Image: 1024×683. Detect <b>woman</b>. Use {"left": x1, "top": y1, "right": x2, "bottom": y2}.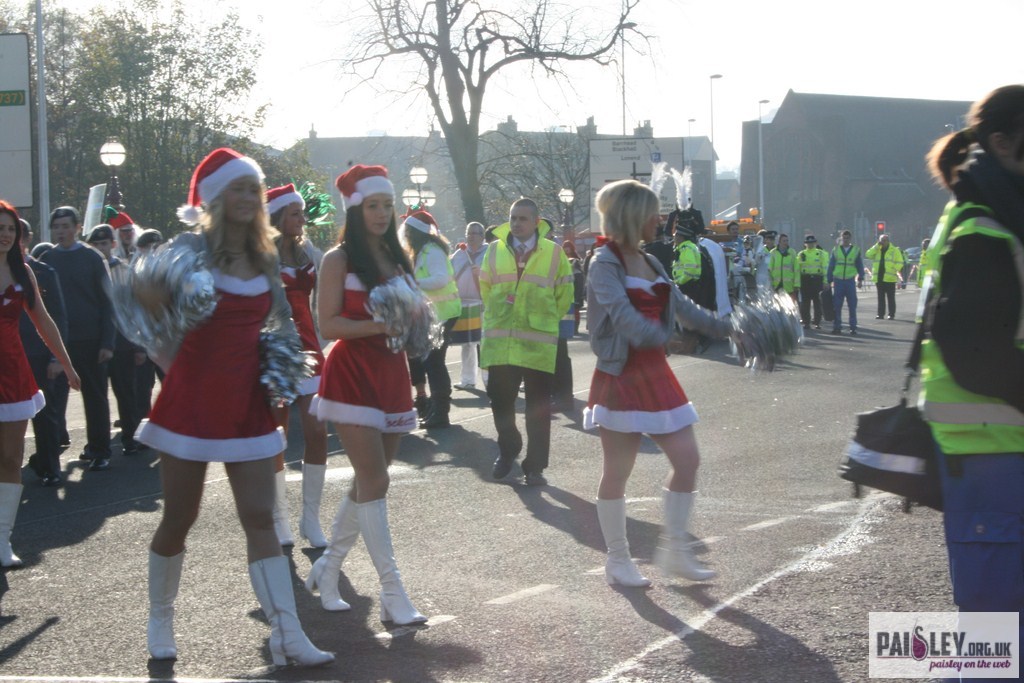
{"left": 264, "top": 180, "right": 328, "bottom": 554}.
